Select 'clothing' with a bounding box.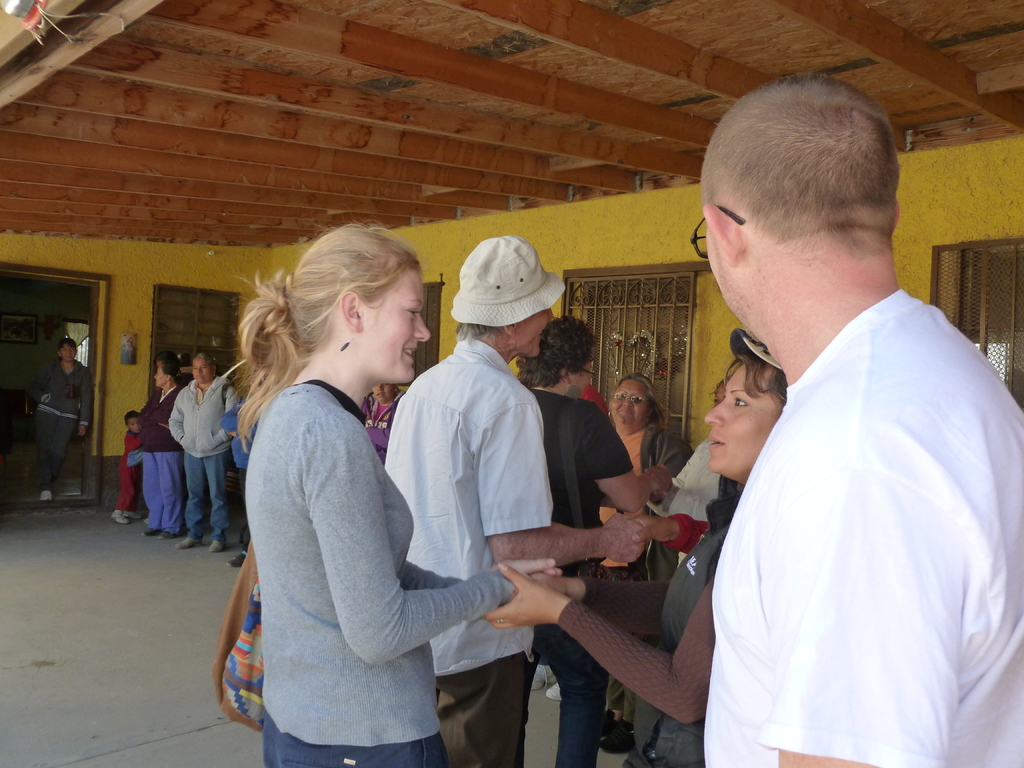
650, 426, 728, 554.
